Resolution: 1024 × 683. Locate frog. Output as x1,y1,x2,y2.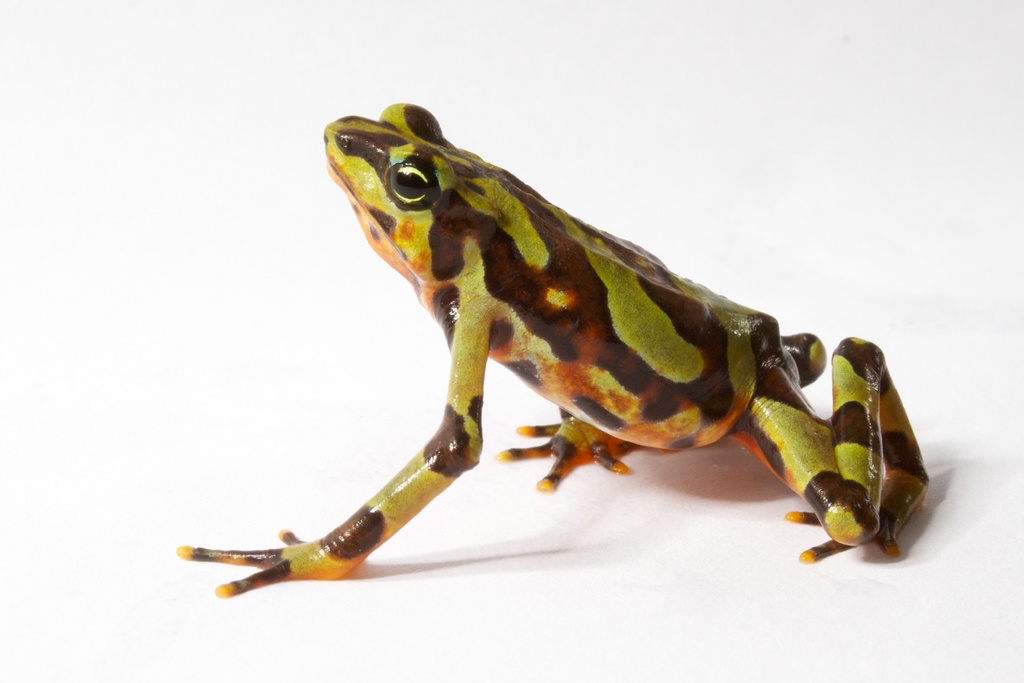
174,101,931,597.
